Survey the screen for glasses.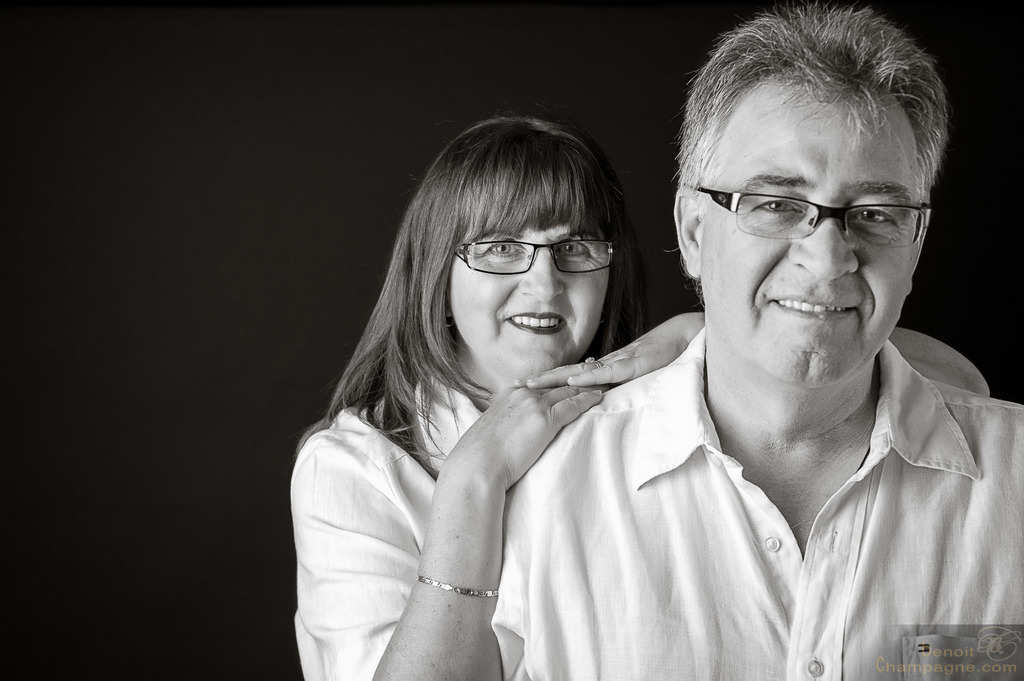
Survey found: pyautogui.locateOnScreen(451, 240, 619, 274).
